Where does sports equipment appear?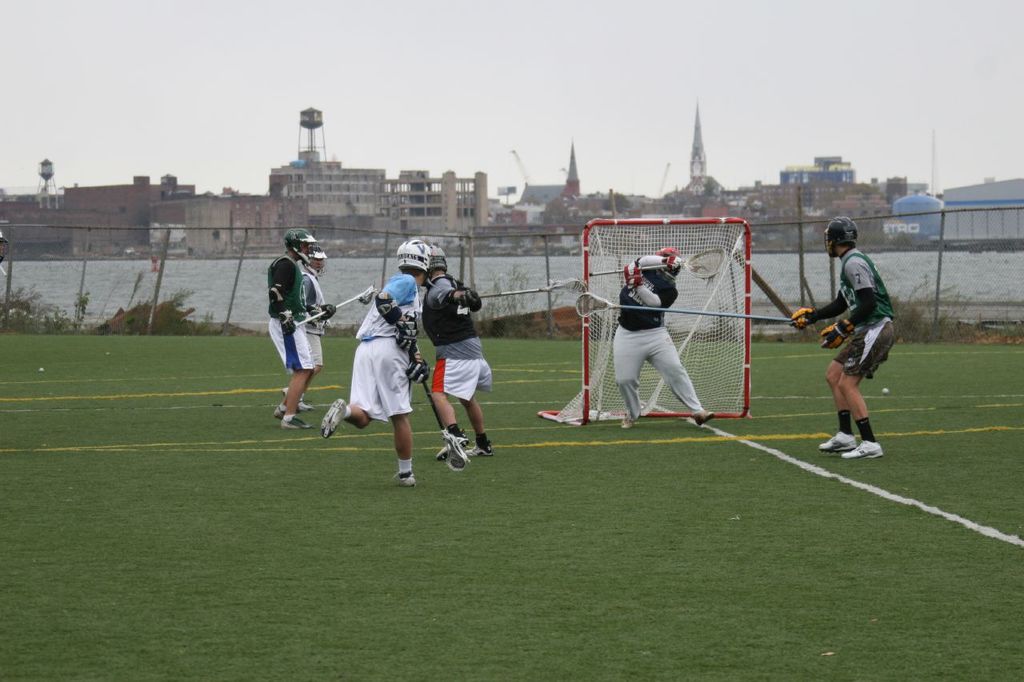
Appears at 824, 216, 854, 265.
